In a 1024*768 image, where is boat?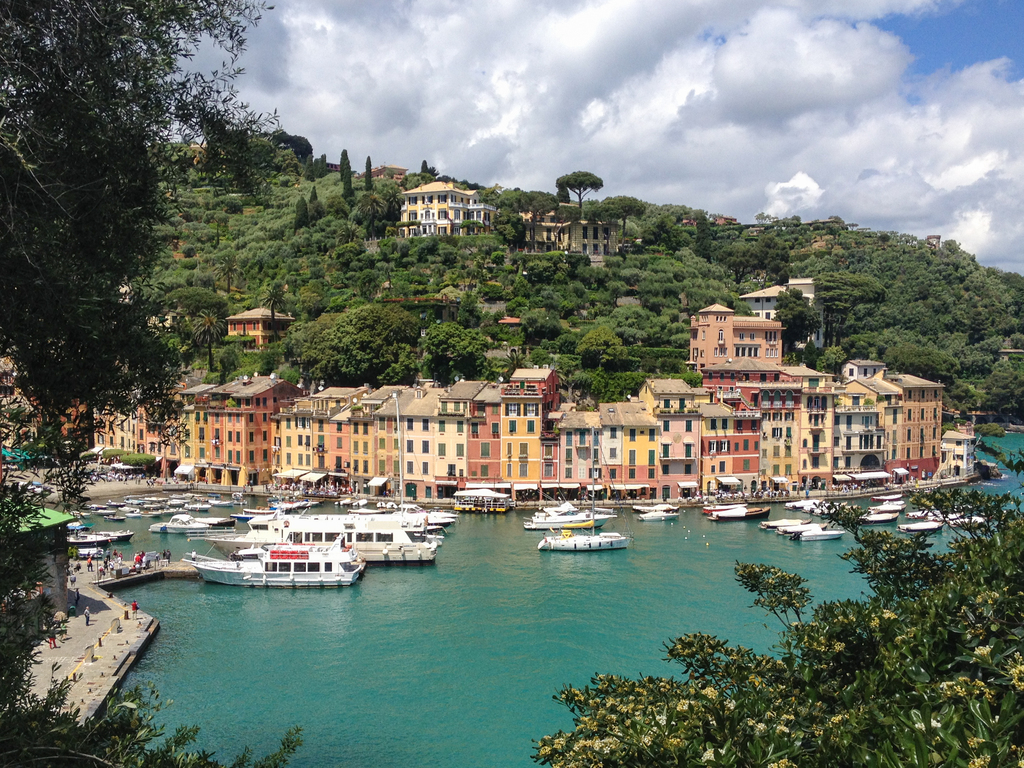
box(89, 527, 136, 543).
